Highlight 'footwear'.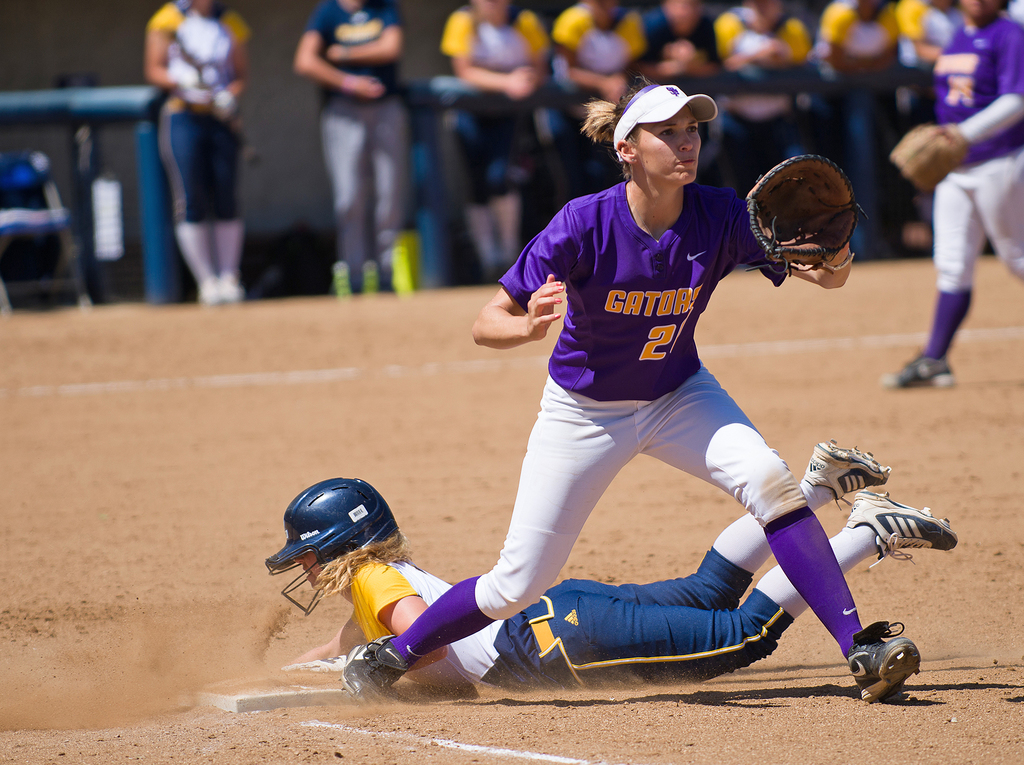
Highlighted region: (336,630,423,710).
